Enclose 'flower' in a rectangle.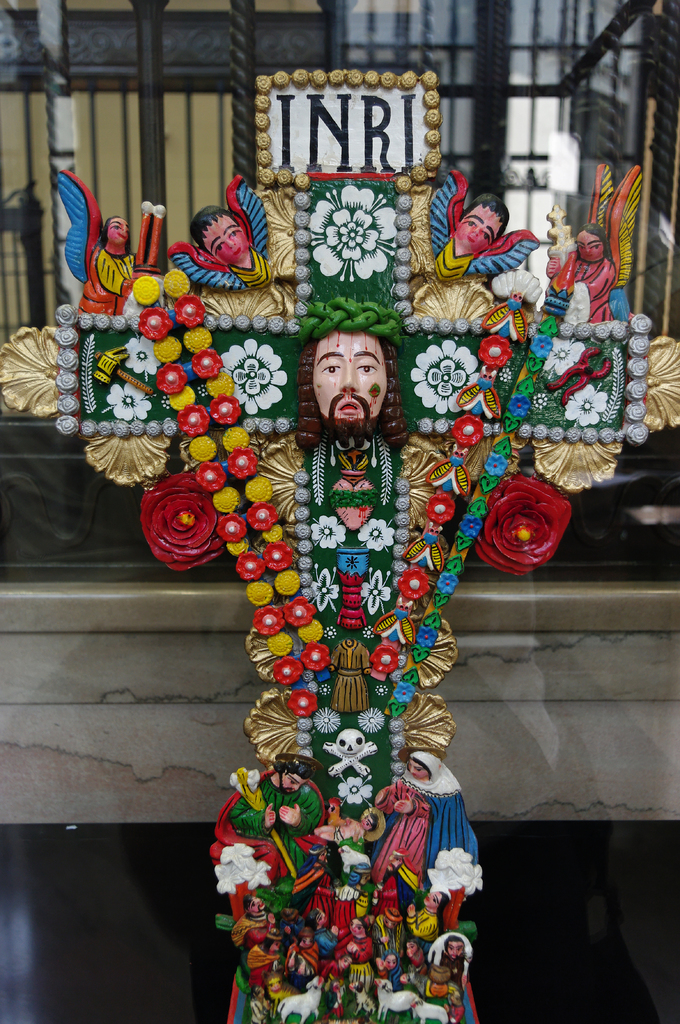
l=424, t=489, r=459, b=527.
